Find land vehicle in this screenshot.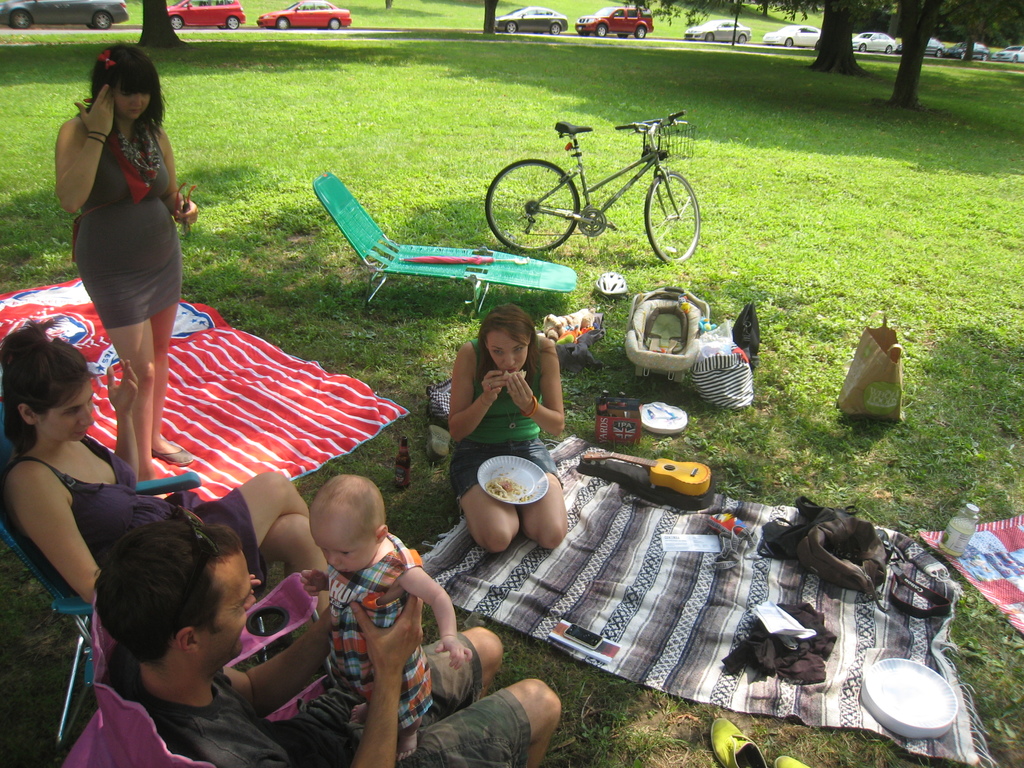
The bounding box for land vehicle is (left=684, top=16, right=753, bottom=45).
